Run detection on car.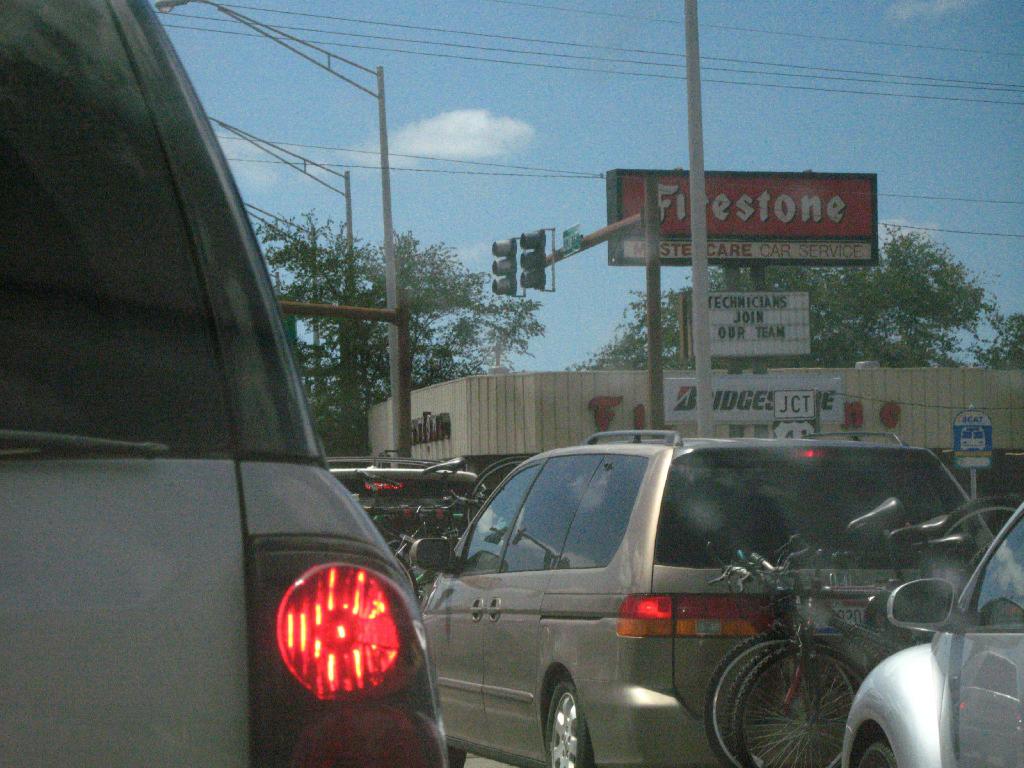
Result: [x1=0, y1=0, x2=453, y2=767].
